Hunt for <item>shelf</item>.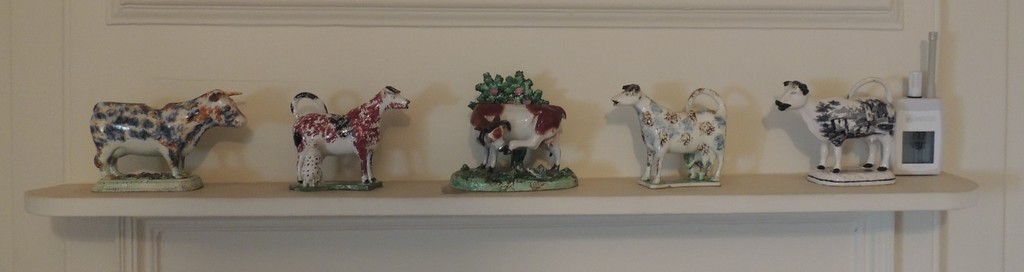
Hunted down at [20,170,987,214].
